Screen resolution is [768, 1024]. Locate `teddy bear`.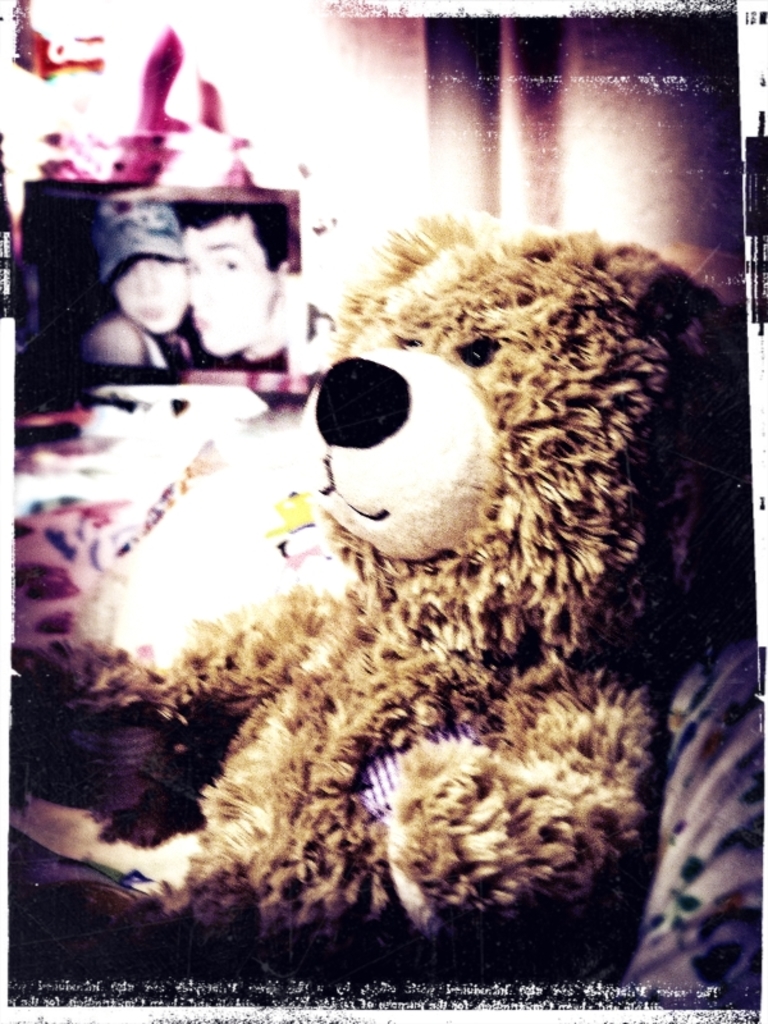
17:211:739:975.
